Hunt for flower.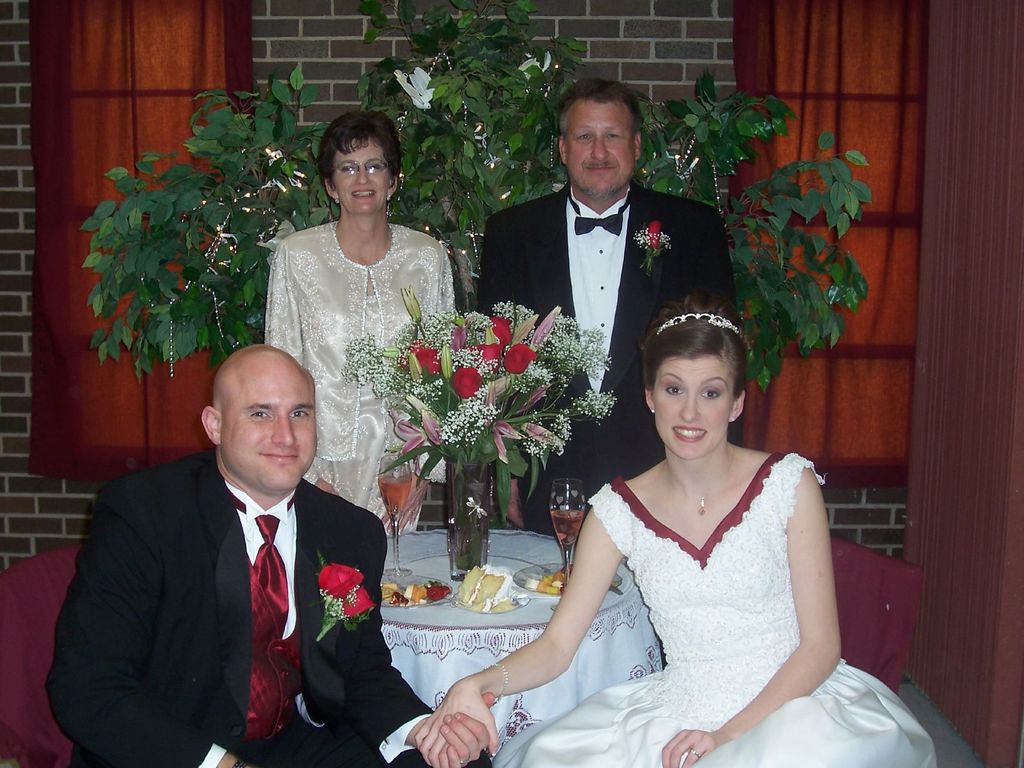
Hunted down at (x1=423, y1=409, x2=442, y2=444).
